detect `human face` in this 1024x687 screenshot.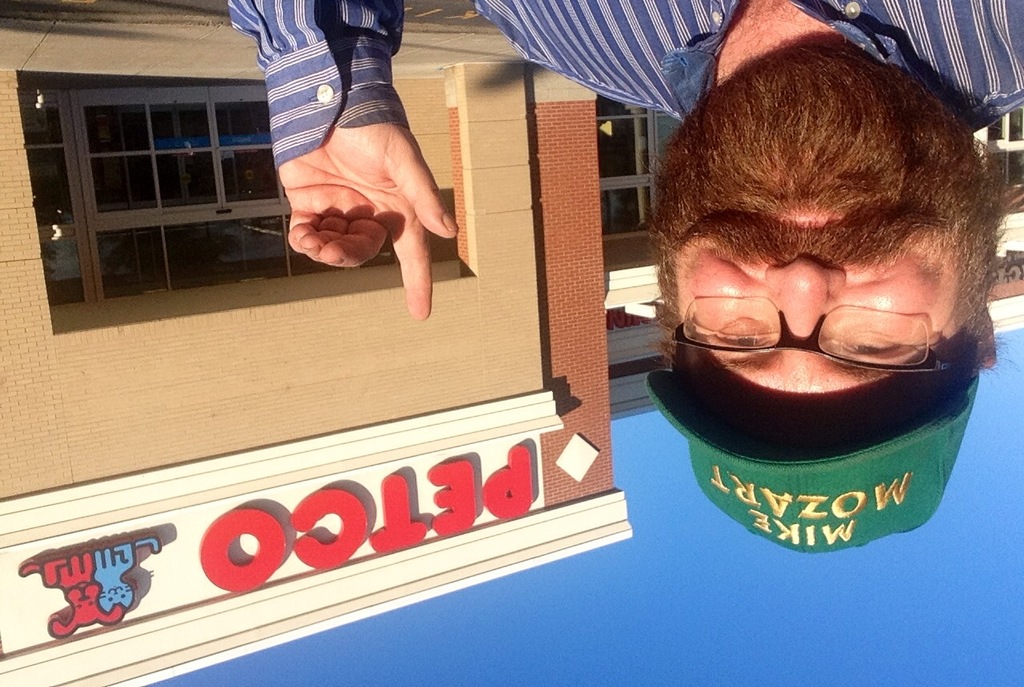
Detection: 673 74 994 457.
